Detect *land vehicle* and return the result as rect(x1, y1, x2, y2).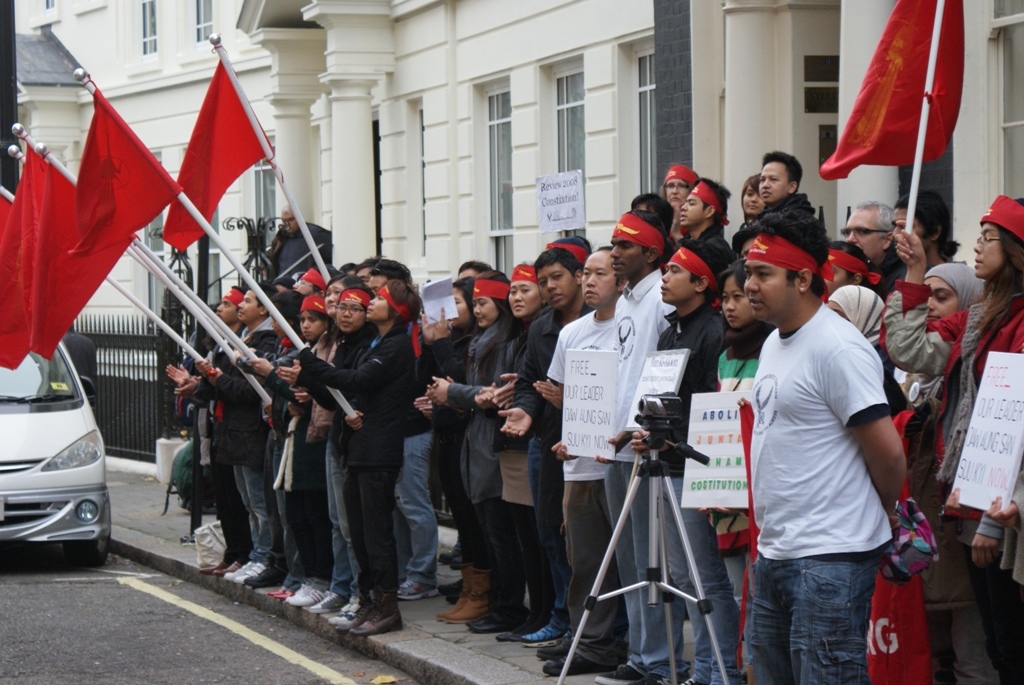
rect(1, 349, 108, 567).
